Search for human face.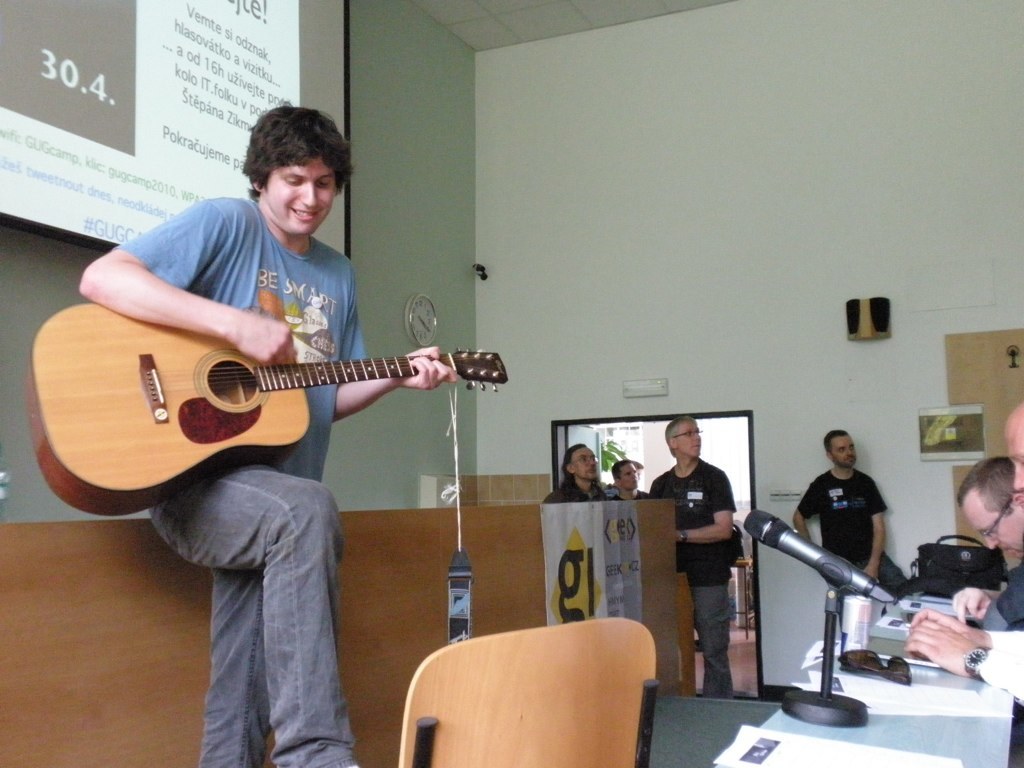
Found at {"left": 680, "top": 422, "right": 703, "bottom": 457}.
